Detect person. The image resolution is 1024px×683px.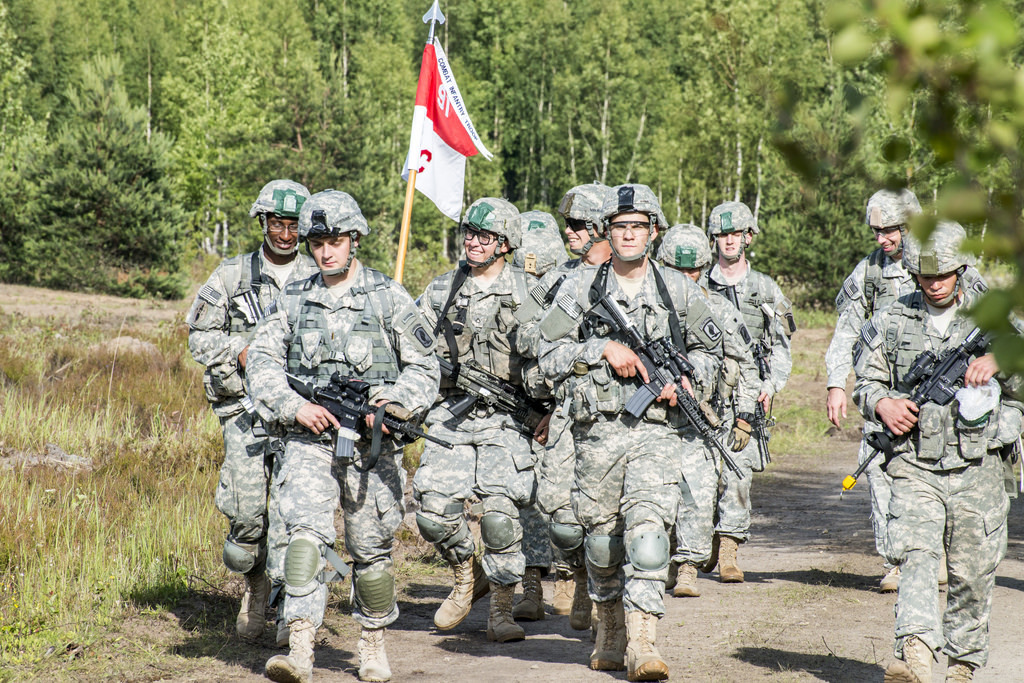
left=173, top=187, right=799, bottom=682.
